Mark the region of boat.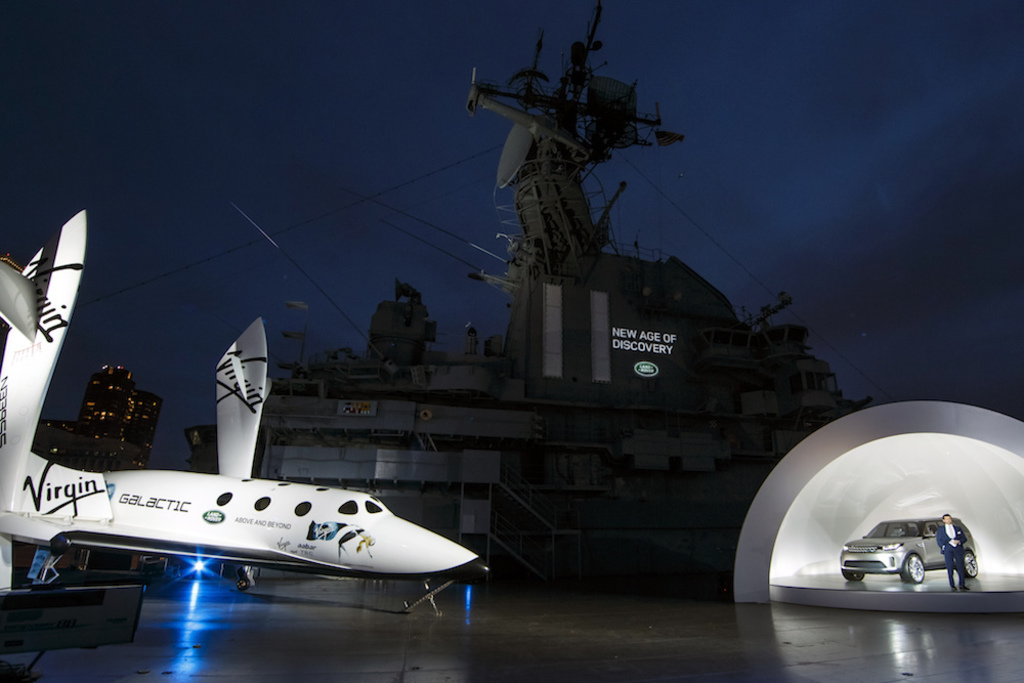
Region: {"x1": 182, "y1": 0, "x2": 887, "y2": 586}.
